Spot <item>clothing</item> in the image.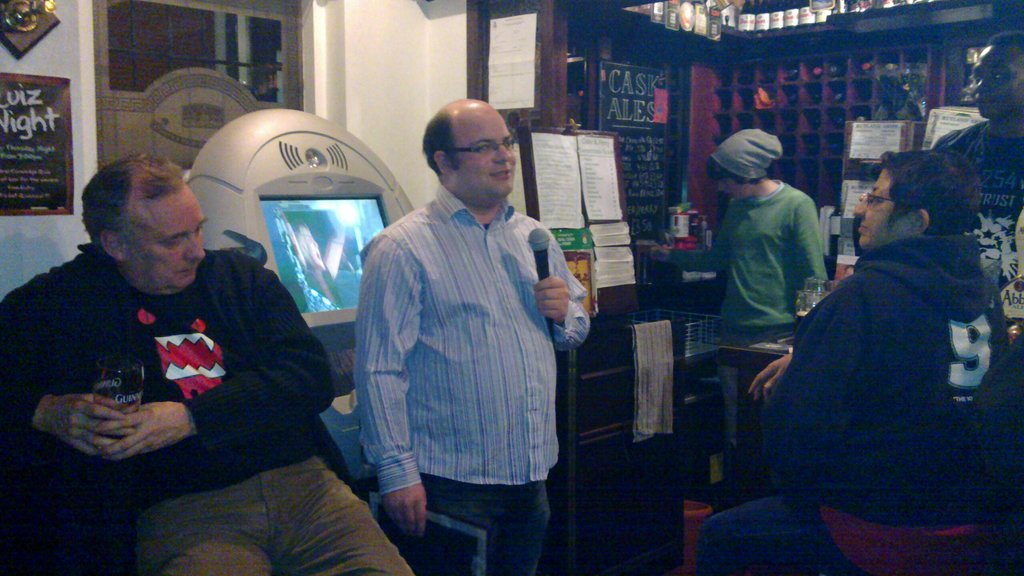
<item>clothing</item> found at box=[671, 127, 827, 449].
